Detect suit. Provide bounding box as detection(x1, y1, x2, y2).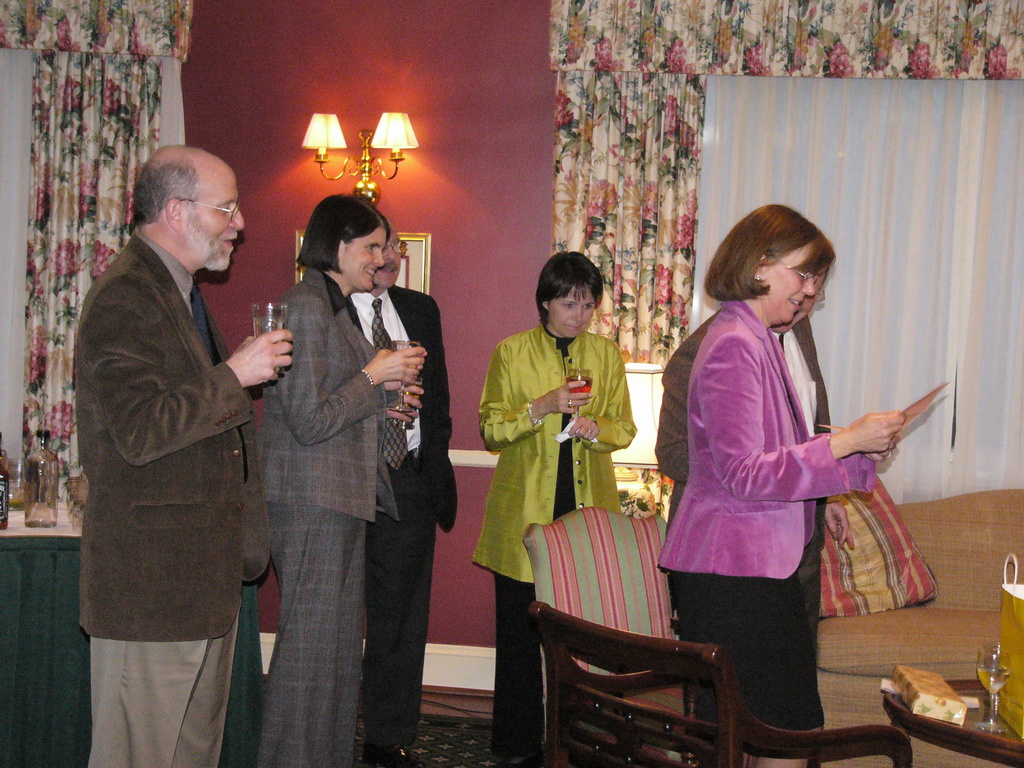
detection(263, 259, 397, 767).
